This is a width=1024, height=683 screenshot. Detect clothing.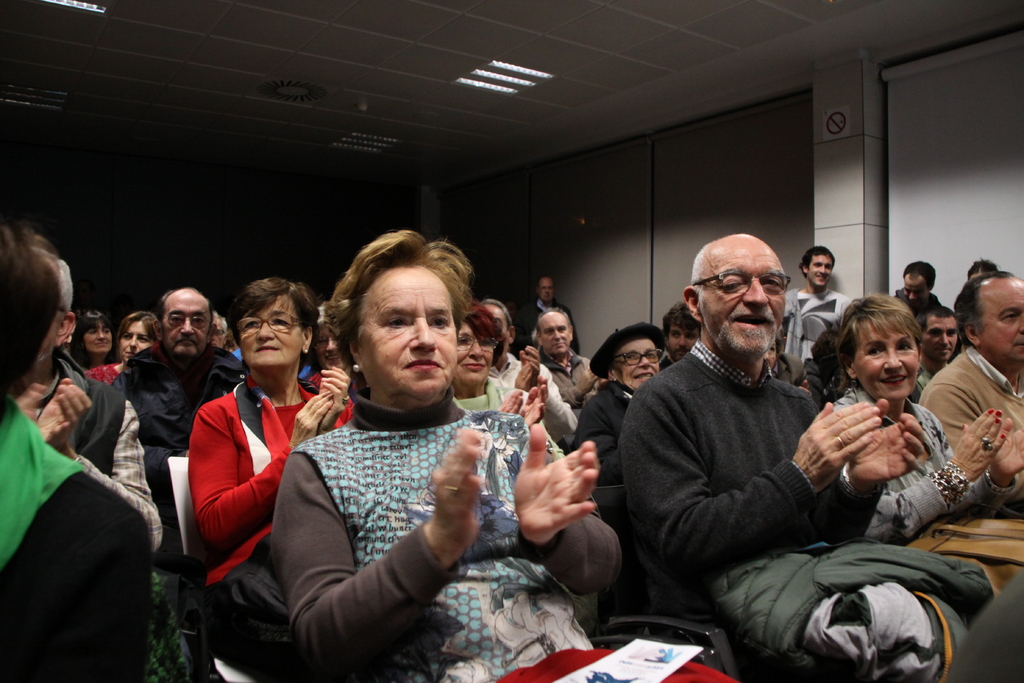
x1=534 y1=350 x2=607 y2=412.
